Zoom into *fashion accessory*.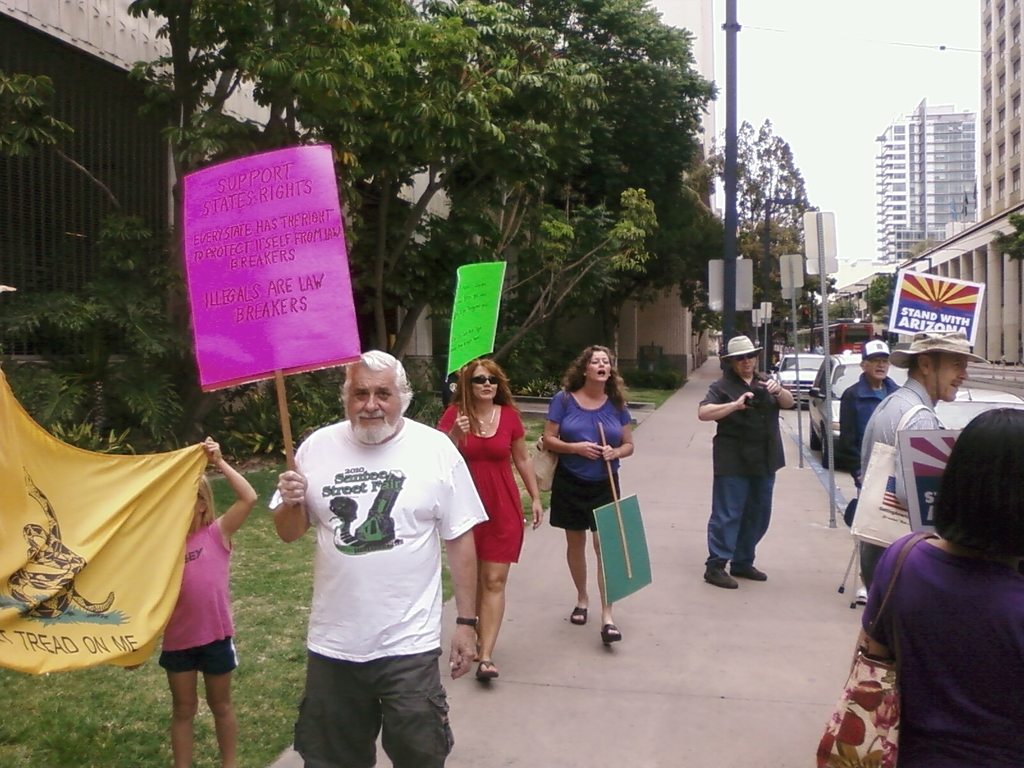
Zoom target: x1=602 y1=624 x2=623 y2=645.
